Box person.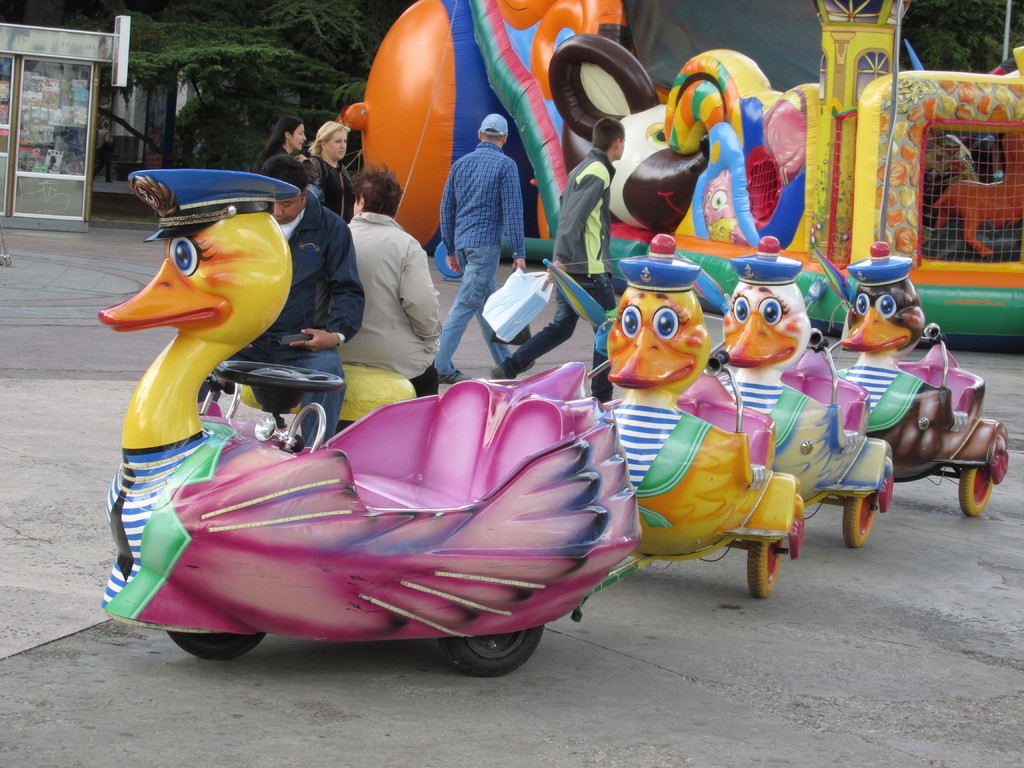
BBox(259, 115, 318, 193).
